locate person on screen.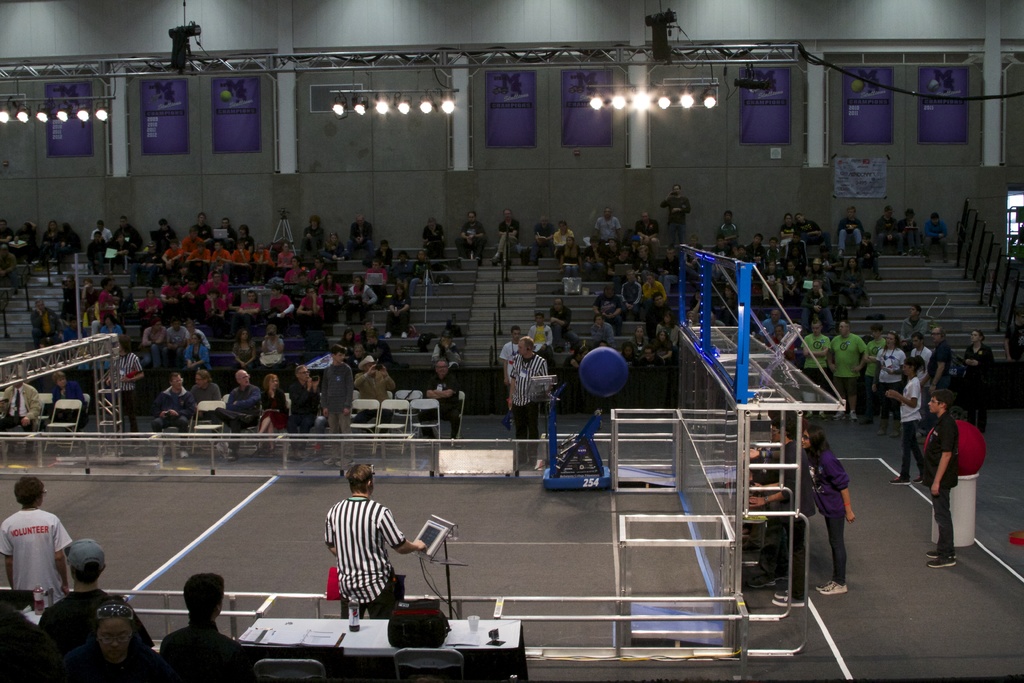
On screen at [780,215,806,265].
